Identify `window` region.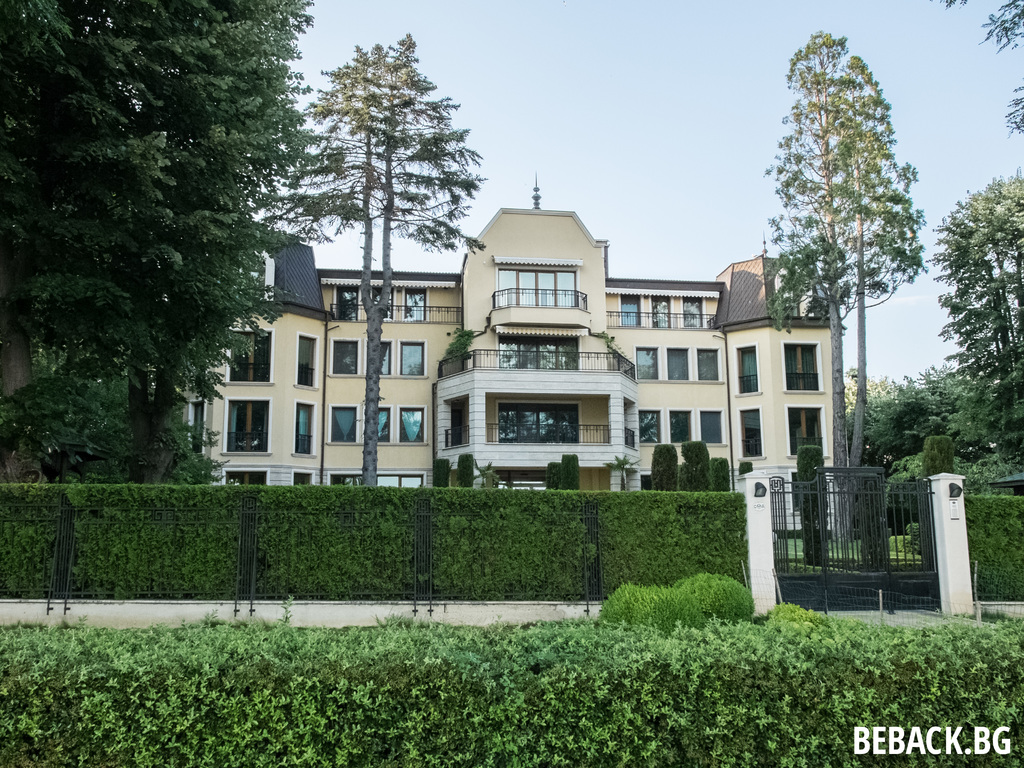
Region: [738,410,767,458].
